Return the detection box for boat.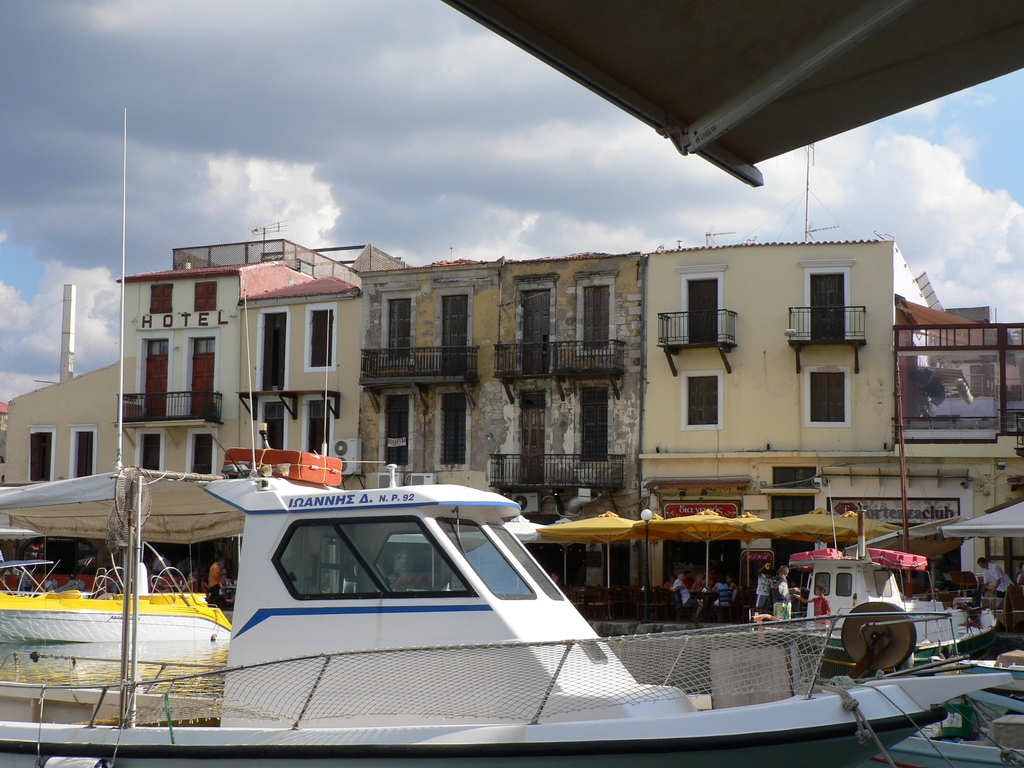
{"left": 0, "top": 113, "right": 1020, "bottom": 767}.
